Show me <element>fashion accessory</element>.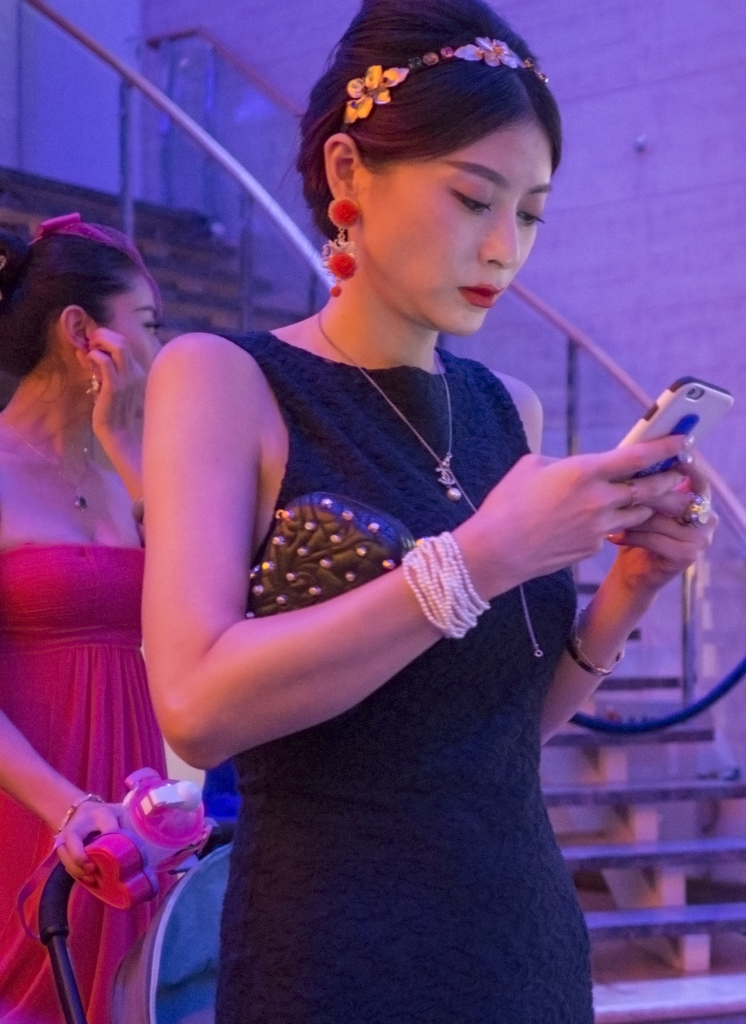
<element>fashion accessory</element> is here: [x1=56, y1=794, x2=103, y2=834].
